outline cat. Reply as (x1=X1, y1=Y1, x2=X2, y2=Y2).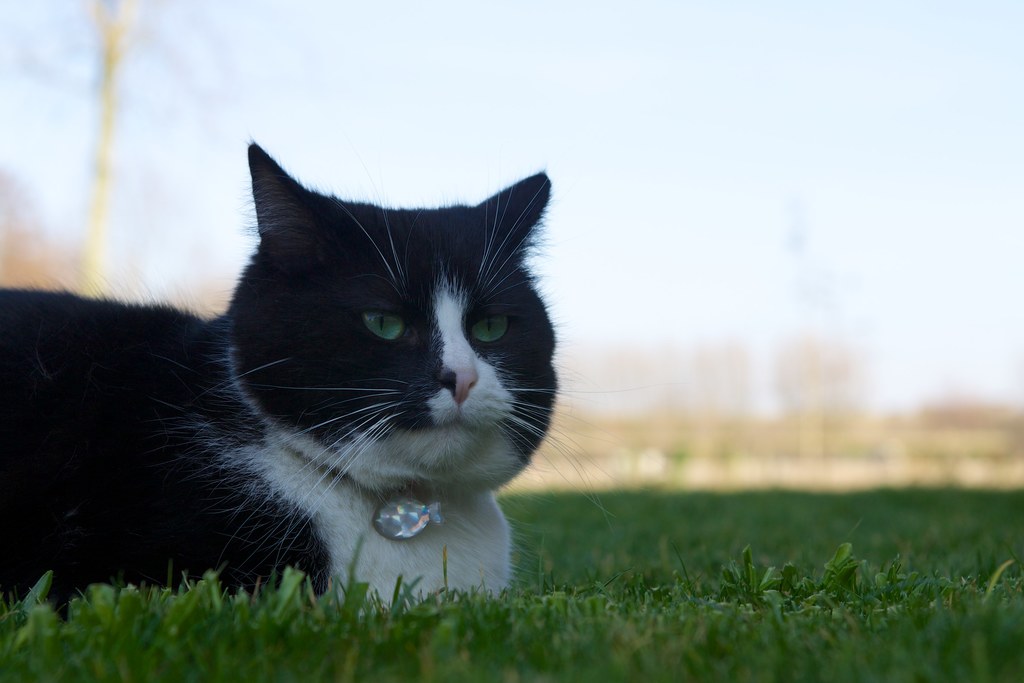
(x1=0, y1=136, x2=645, y2=617).
